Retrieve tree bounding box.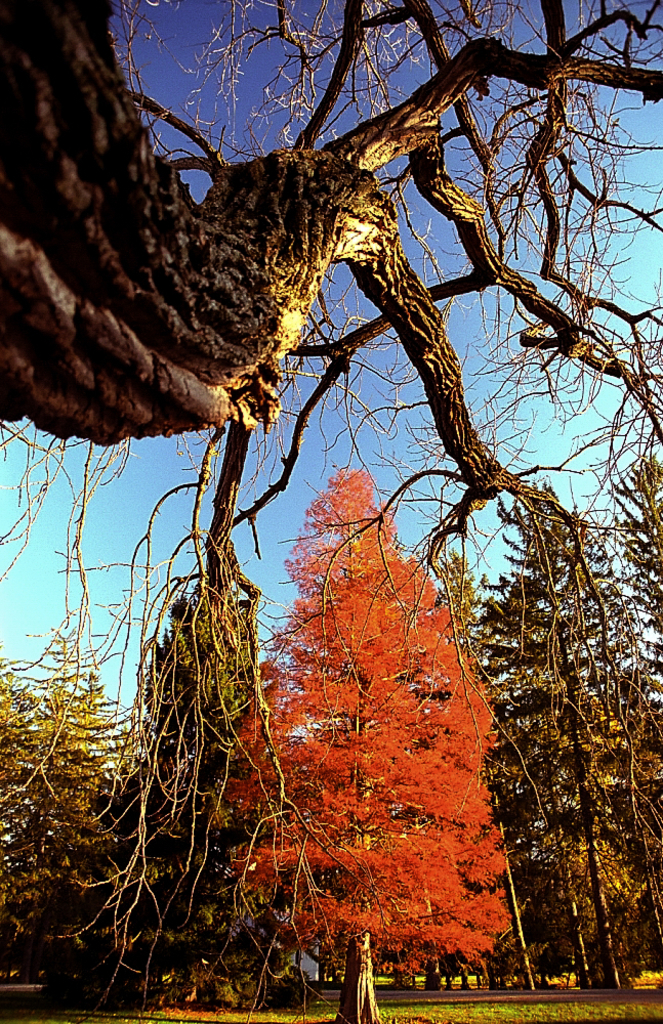
Bounding box: 0,627,138,1023.
